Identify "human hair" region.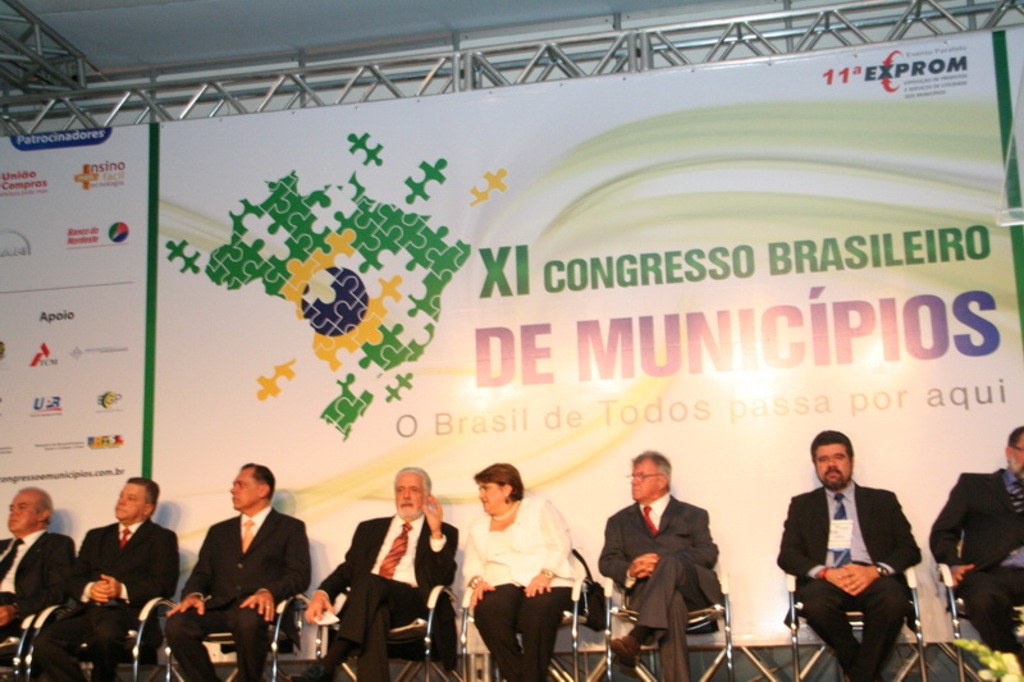
Region: {"left": 812, "top": 430, "right": 856, "bottom": 470}.
